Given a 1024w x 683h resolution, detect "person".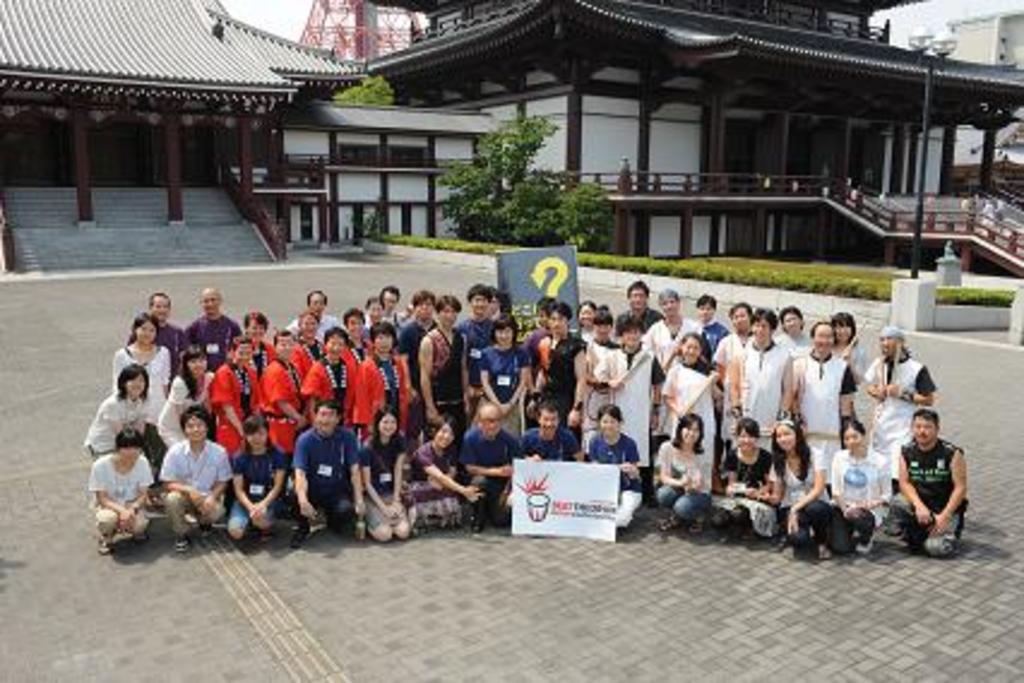
locate(257, 327, 317, 452).
